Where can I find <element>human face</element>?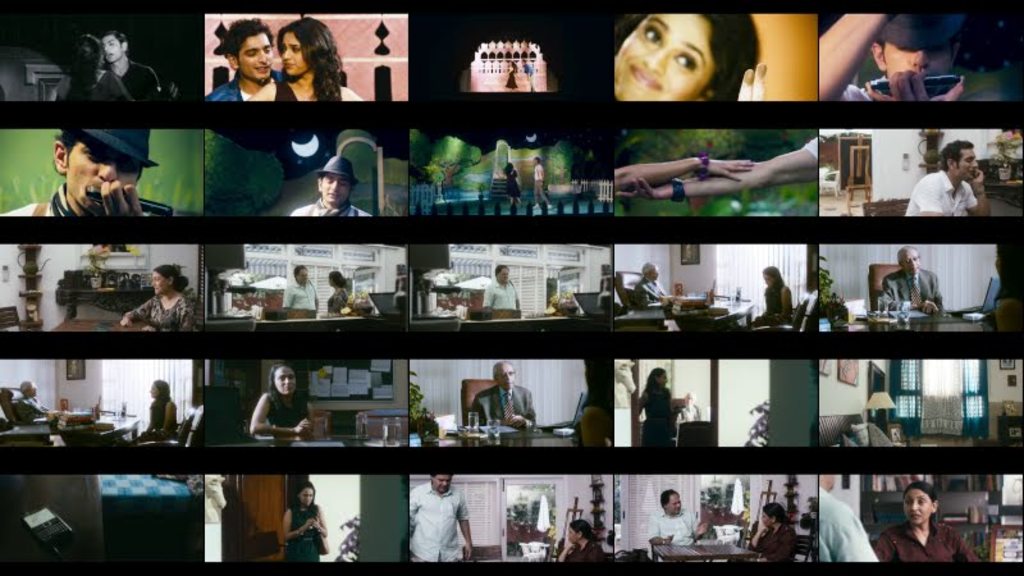
You can find it at [666,492,682,509].
